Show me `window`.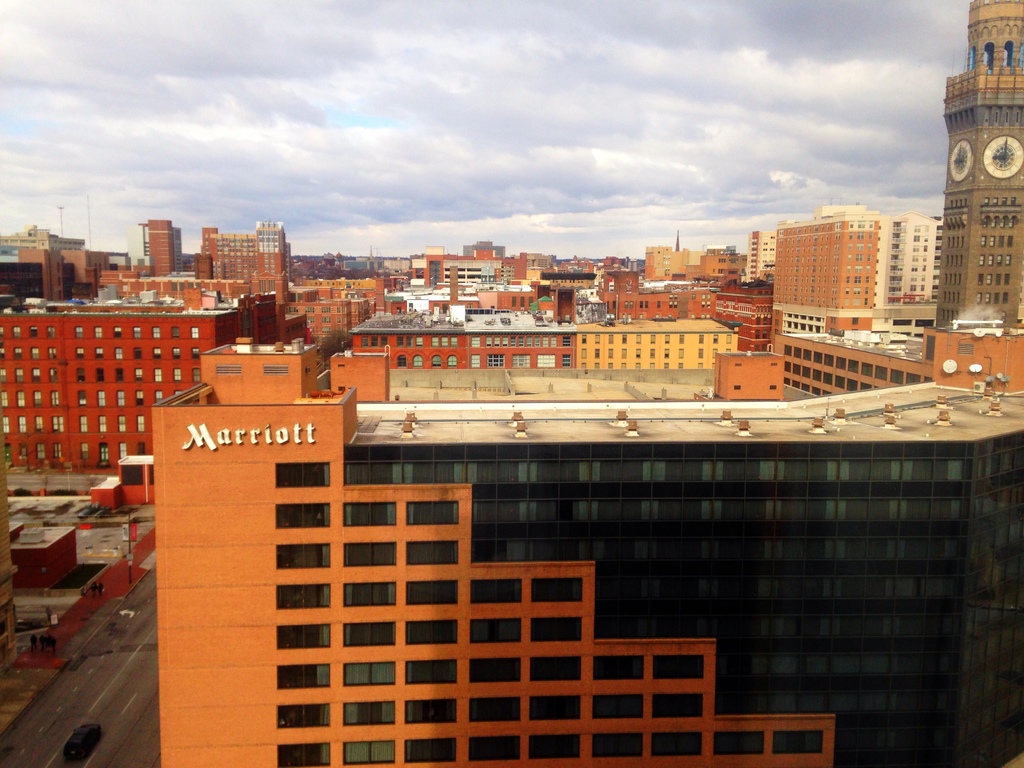
`window` is here: [left=405, top=335, right=415, bottom=348].
